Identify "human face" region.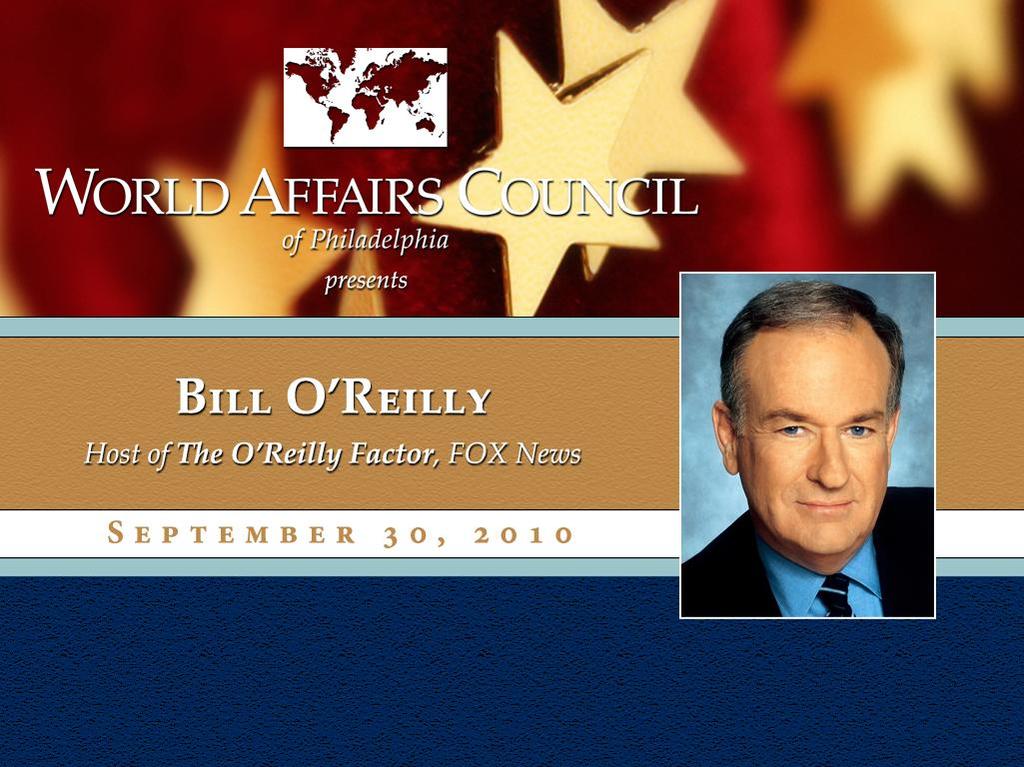
Region: bbox=[734, 325, 891, 558].
